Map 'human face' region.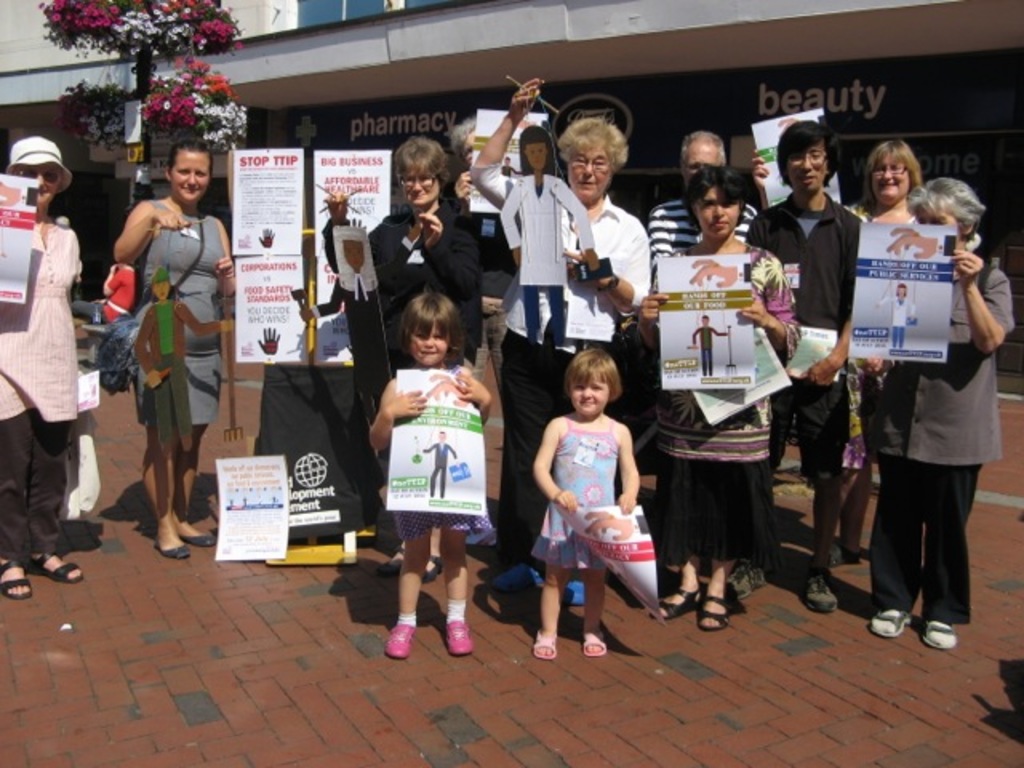
Mapped to bbox=(786, 136, 829, 194).
